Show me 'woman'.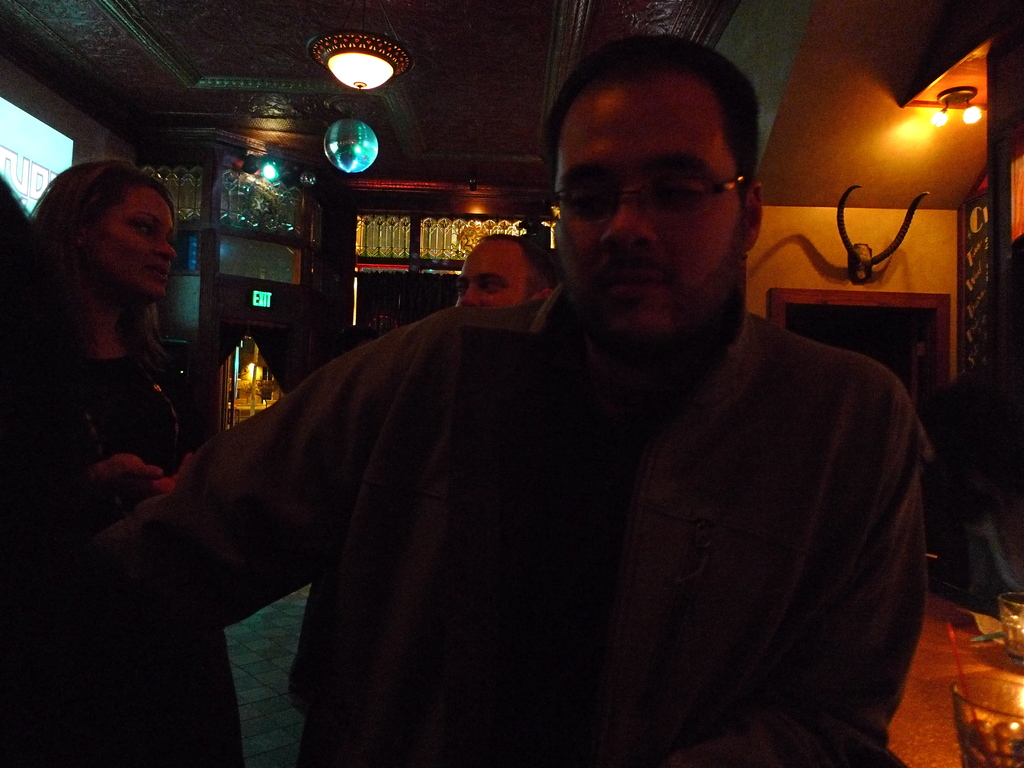
'woman' is here: 12/165/230/568.
